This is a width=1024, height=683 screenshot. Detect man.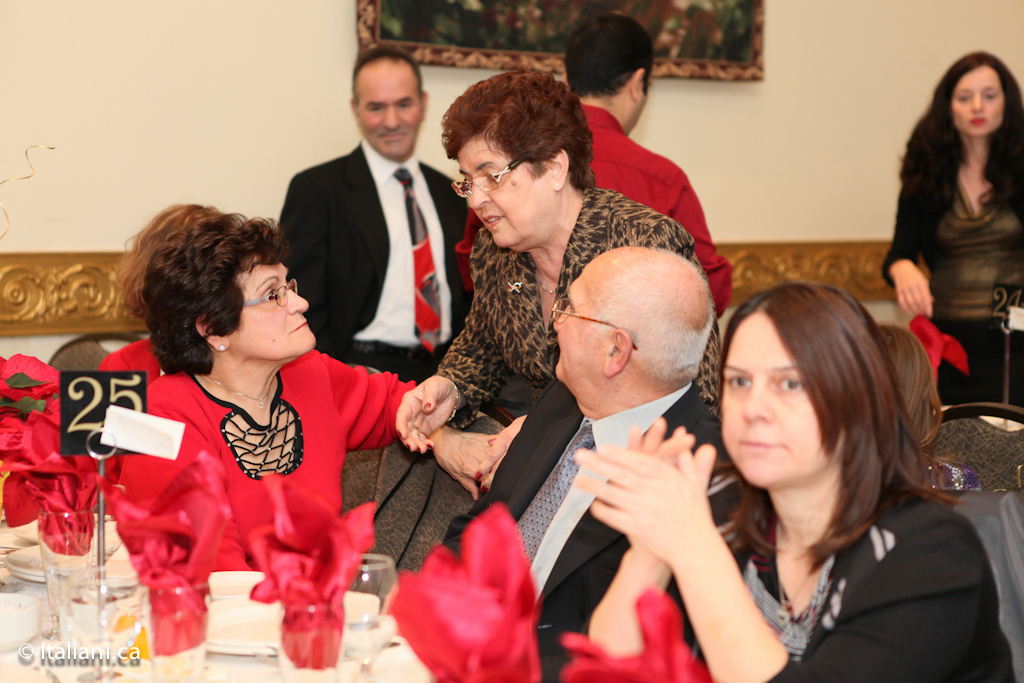
rect(268, 60, 465, 404).
